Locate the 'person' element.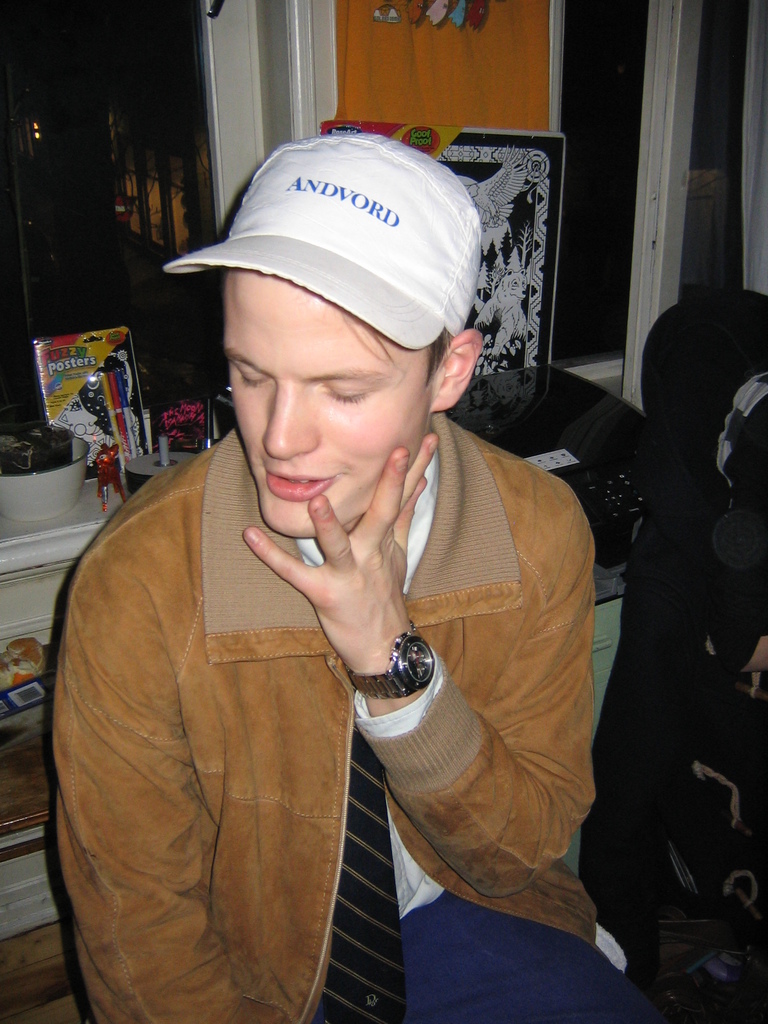
Element bbox: x1=61 y1=129 x2=617 y2=1000.
